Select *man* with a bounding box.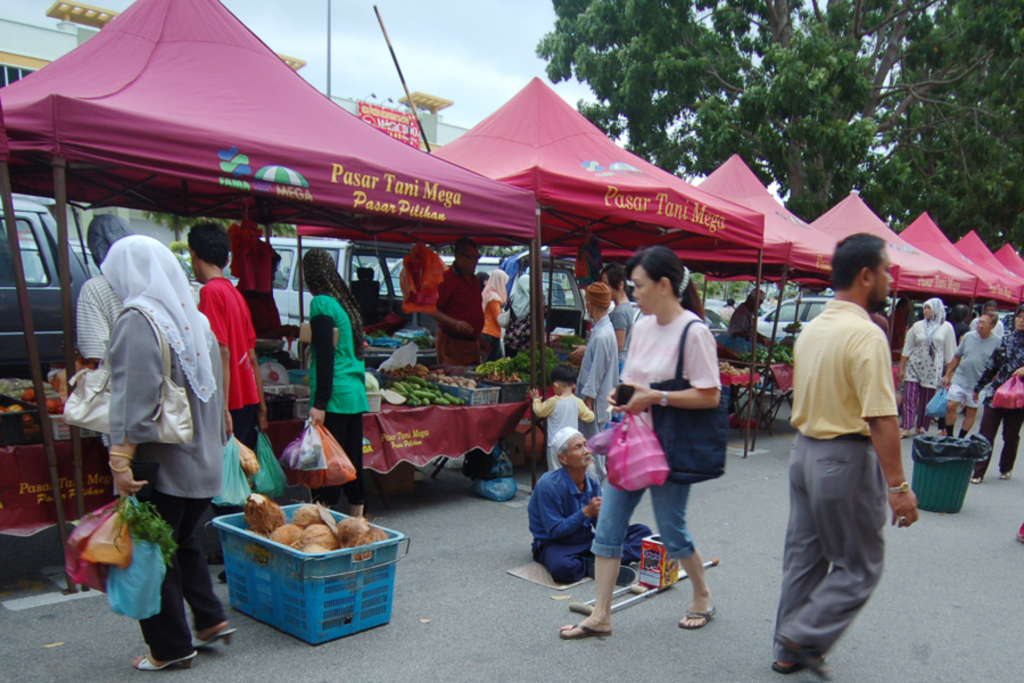
[189,213,264,496].
